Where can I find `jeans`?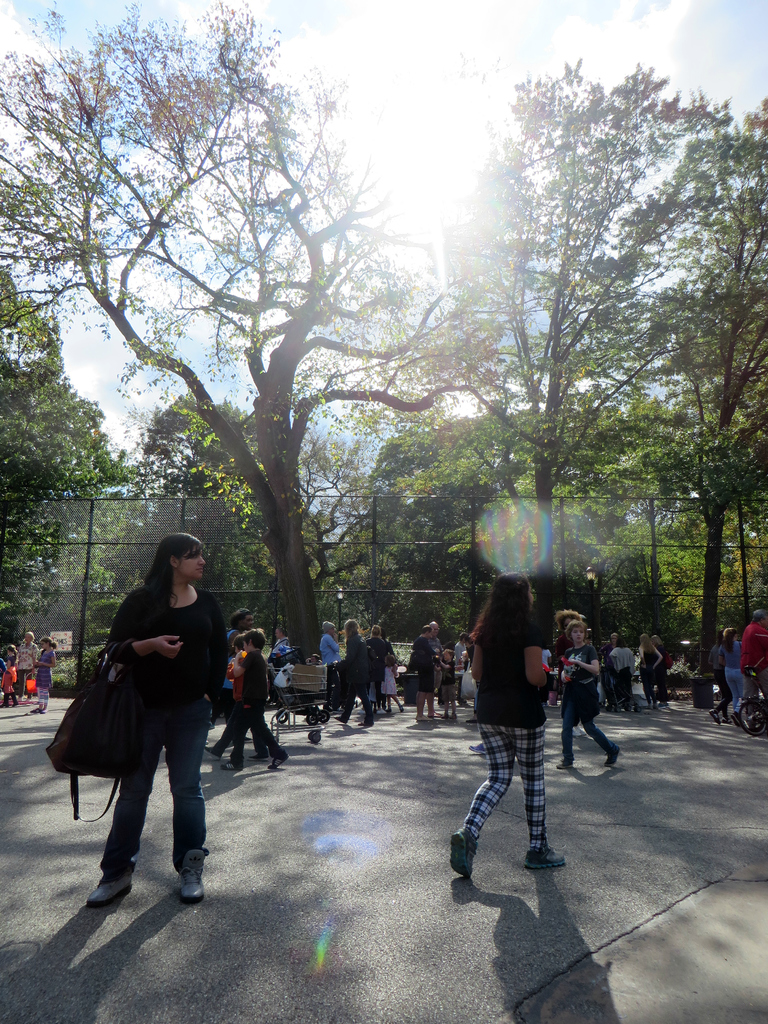
You can find it at x1=95 y1=704 x2=209 y2=875.
